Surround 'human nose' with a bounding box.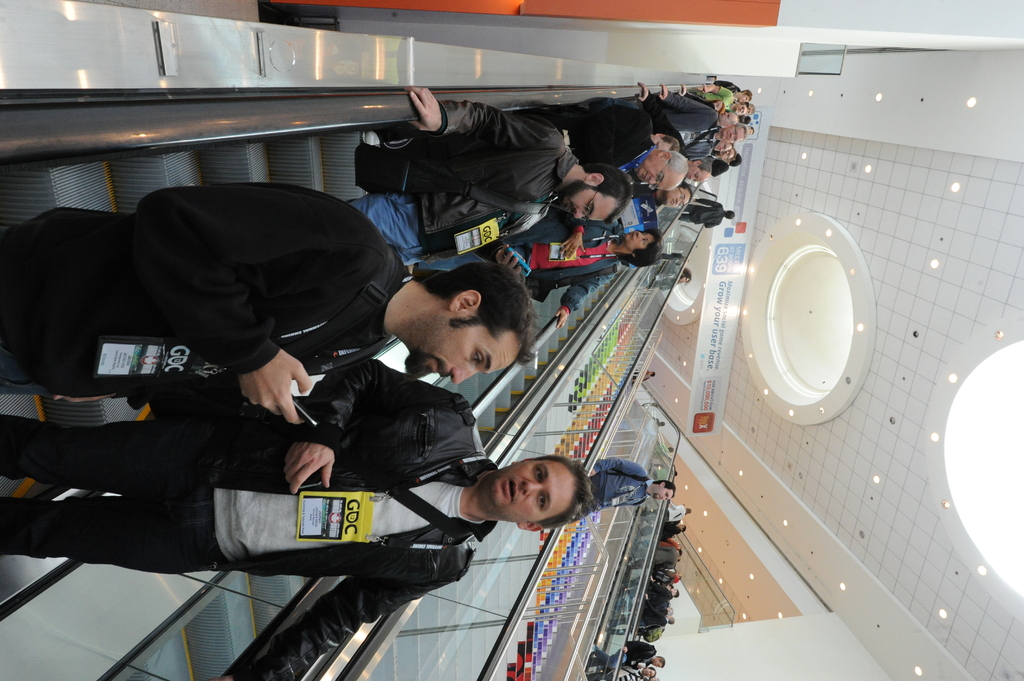
crop(677, 197, 684, 205).
